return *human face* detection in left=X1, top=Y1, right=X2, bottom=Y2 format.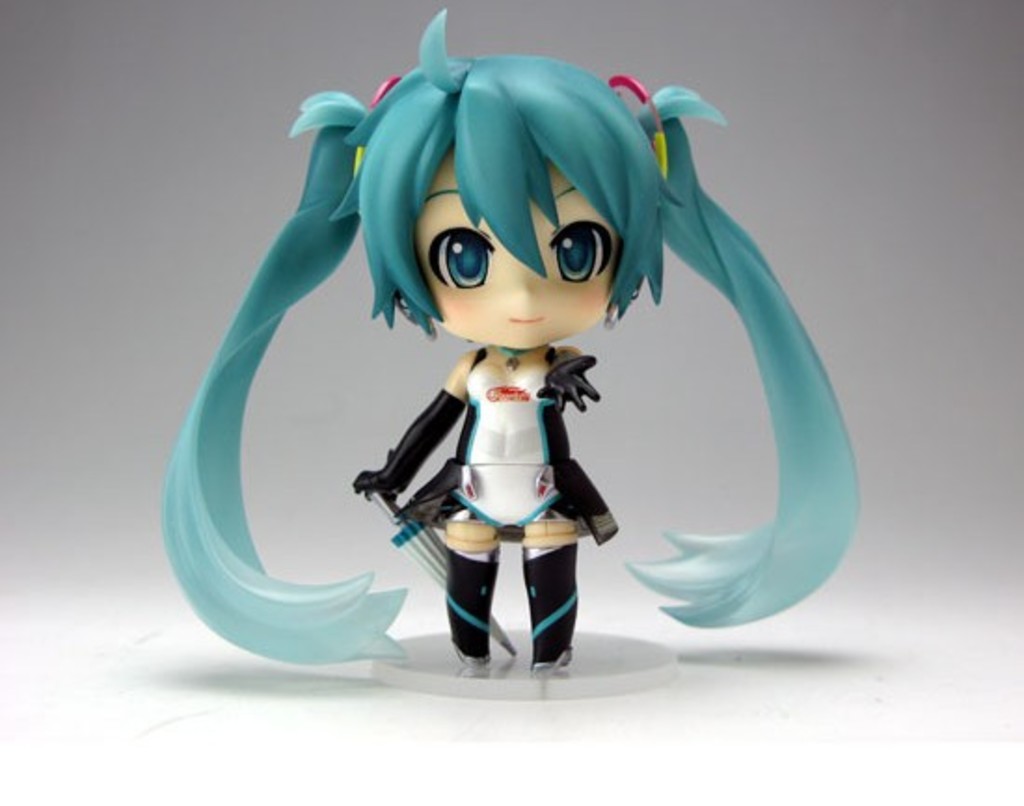
left=410, top=147, right=626, bottom=354.
